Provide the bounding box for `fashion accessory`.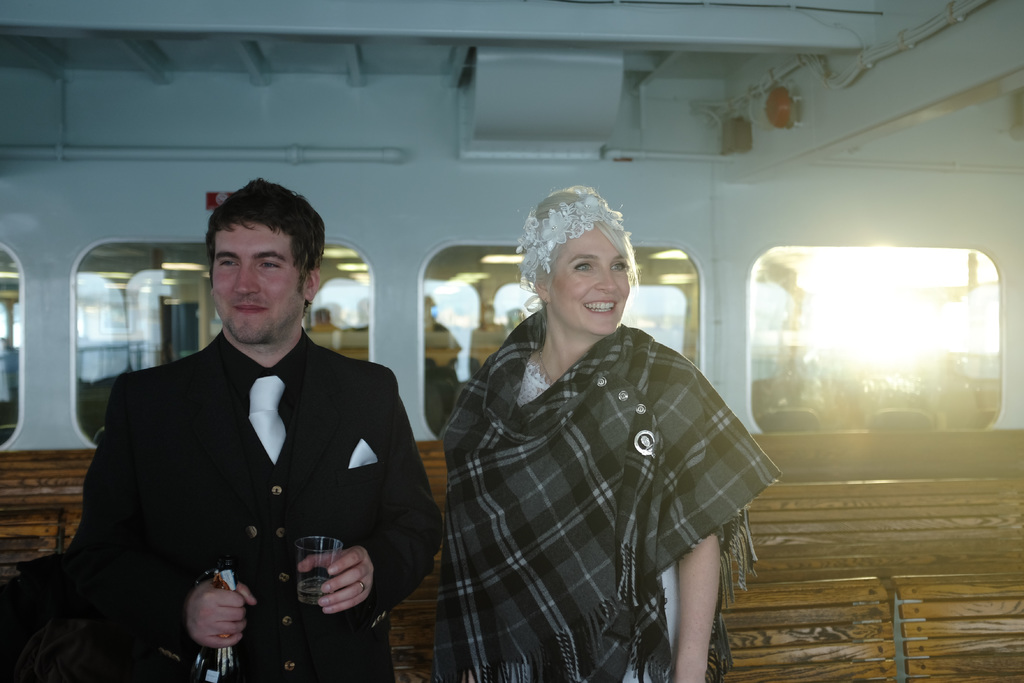
(545,297,547,303).
